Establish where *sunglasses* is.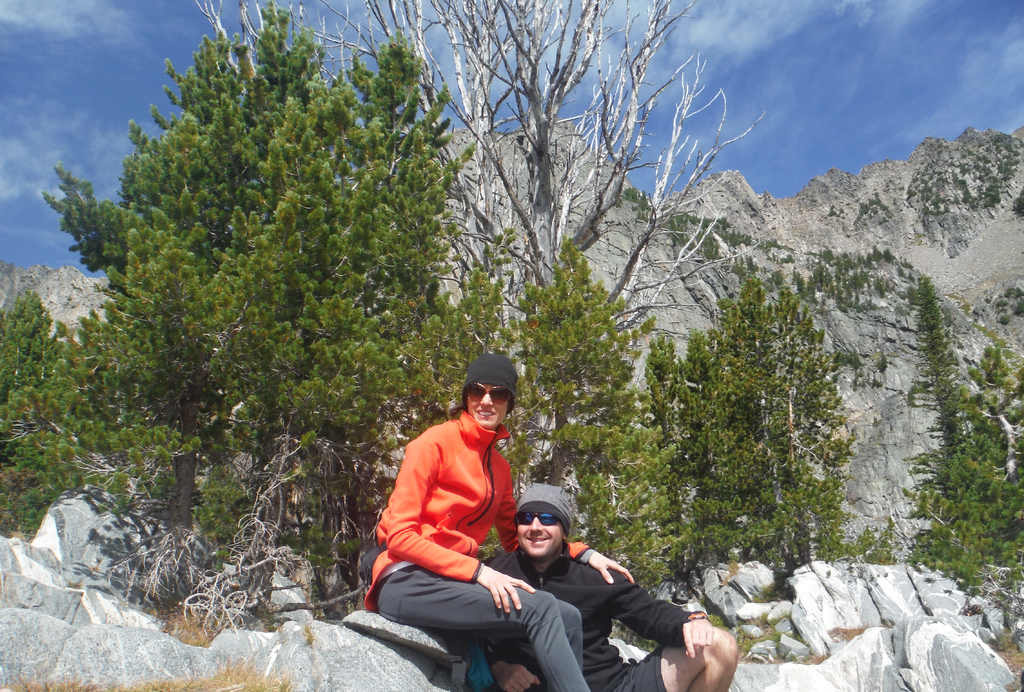
Established at pyautogui.locateOnScreen(511, 509, 559, 527).
